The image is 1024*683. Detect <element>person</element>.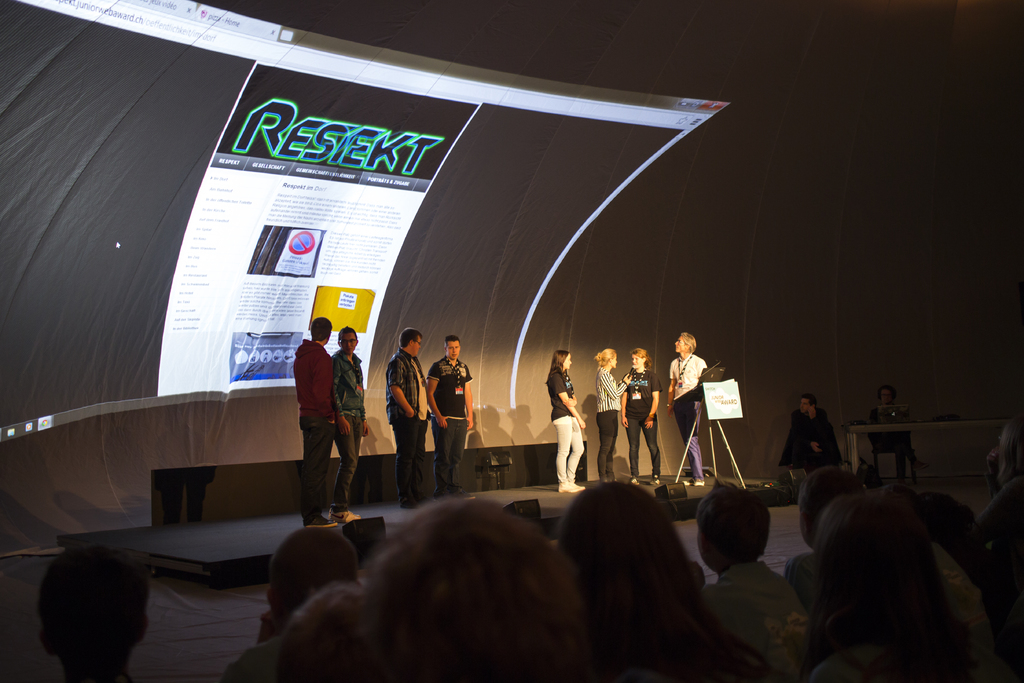
Detection: region(616, 346, 658, 472).
